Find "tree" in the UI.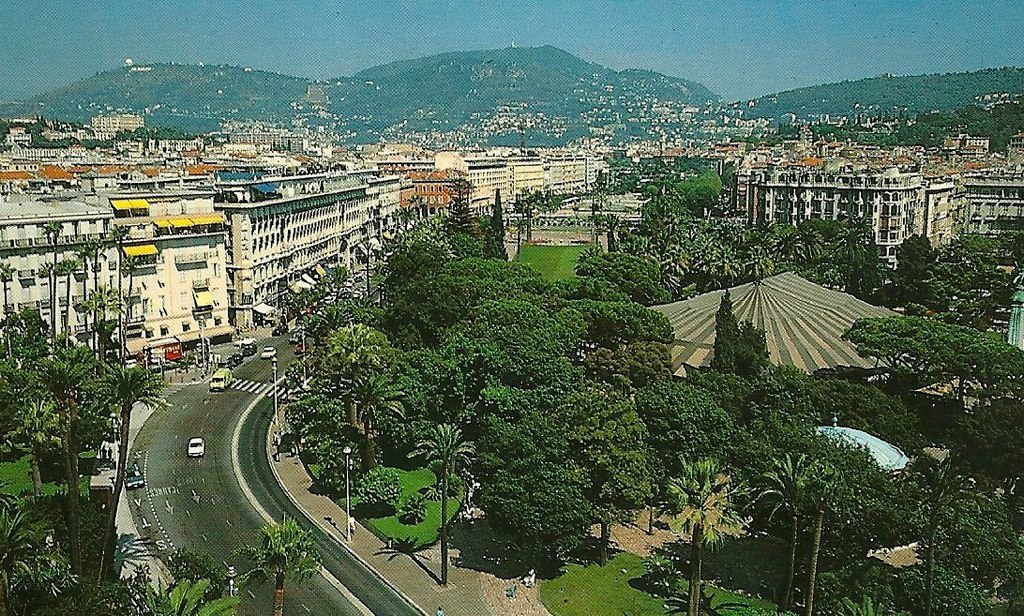
UI element at detection(777, 255, 838, 294).
